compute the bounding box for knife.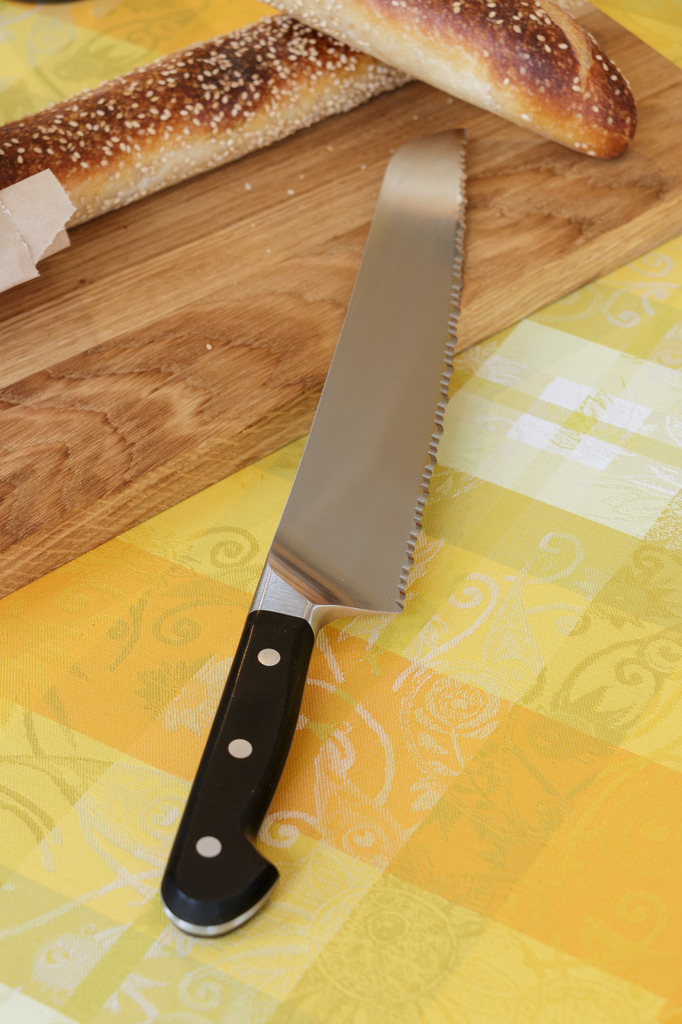
<region>156, 129, 471, 939</region>.
